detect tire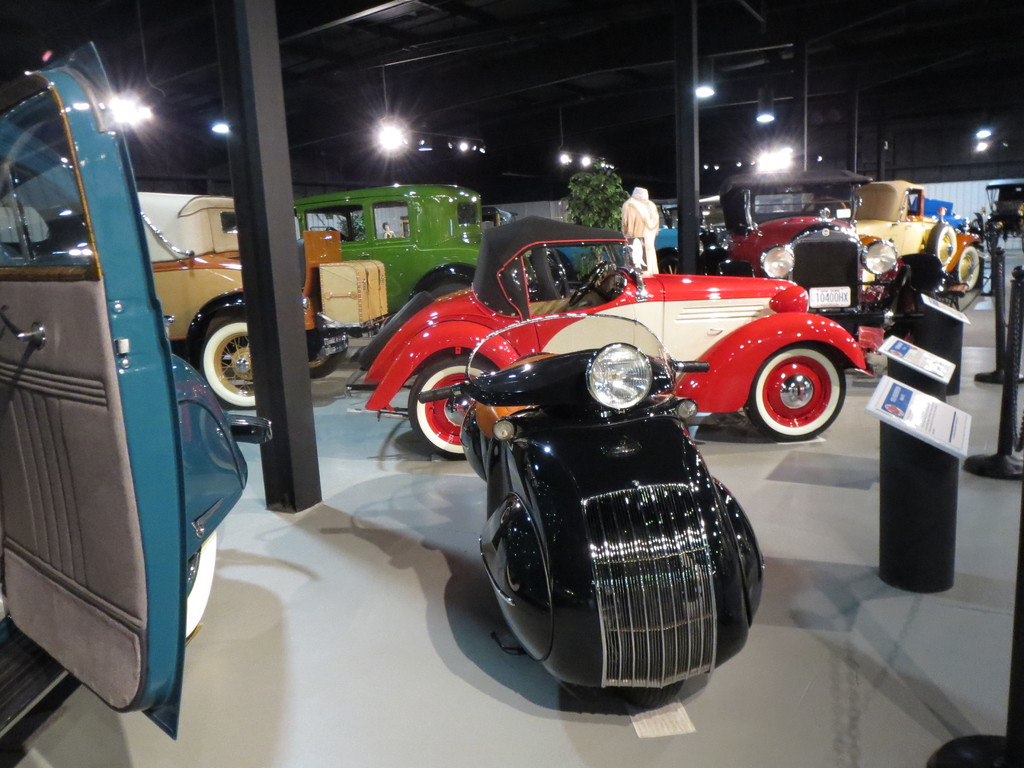
406:353:501:460
